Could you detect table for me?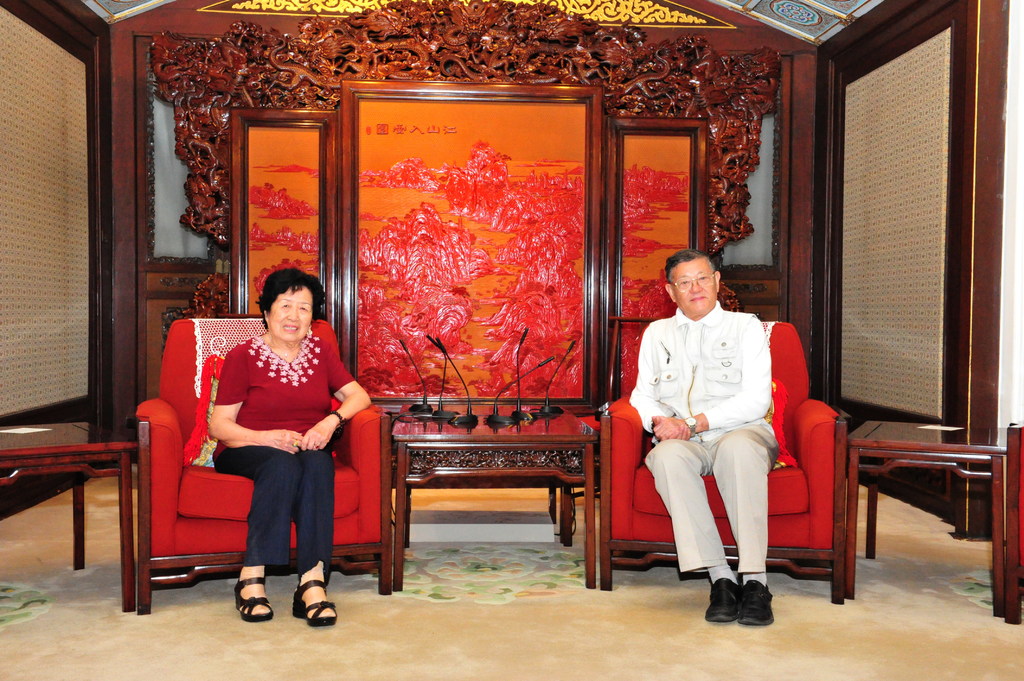
Detection result: box=[388, 397, 607, 595].
